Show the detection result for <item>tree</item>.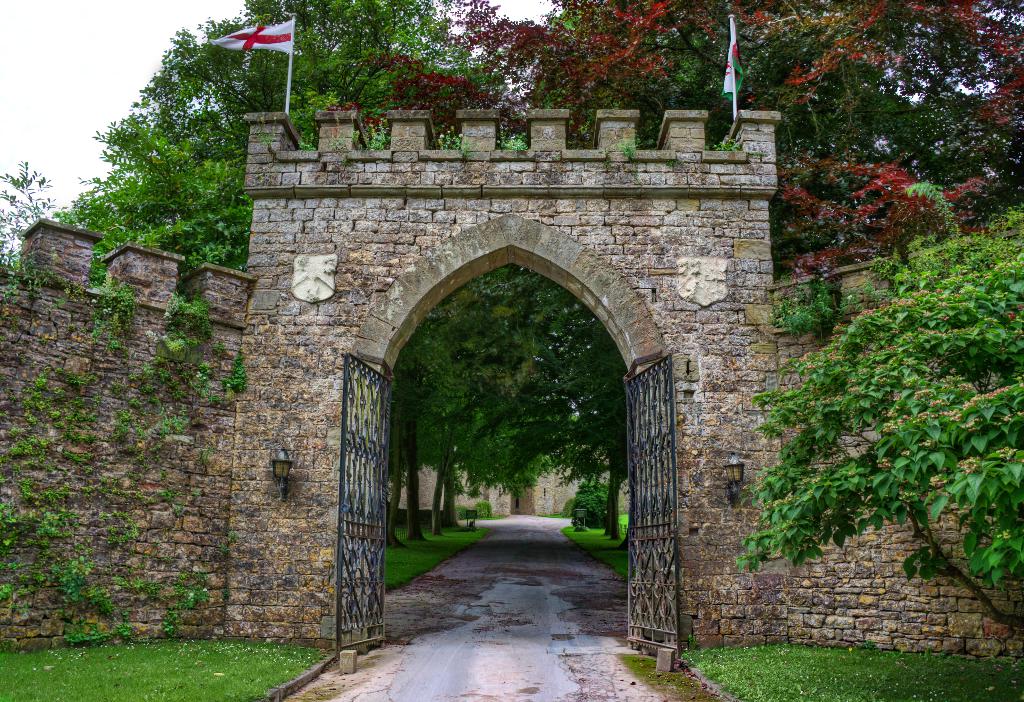
bbox=(727, 174, 1023, 640).
